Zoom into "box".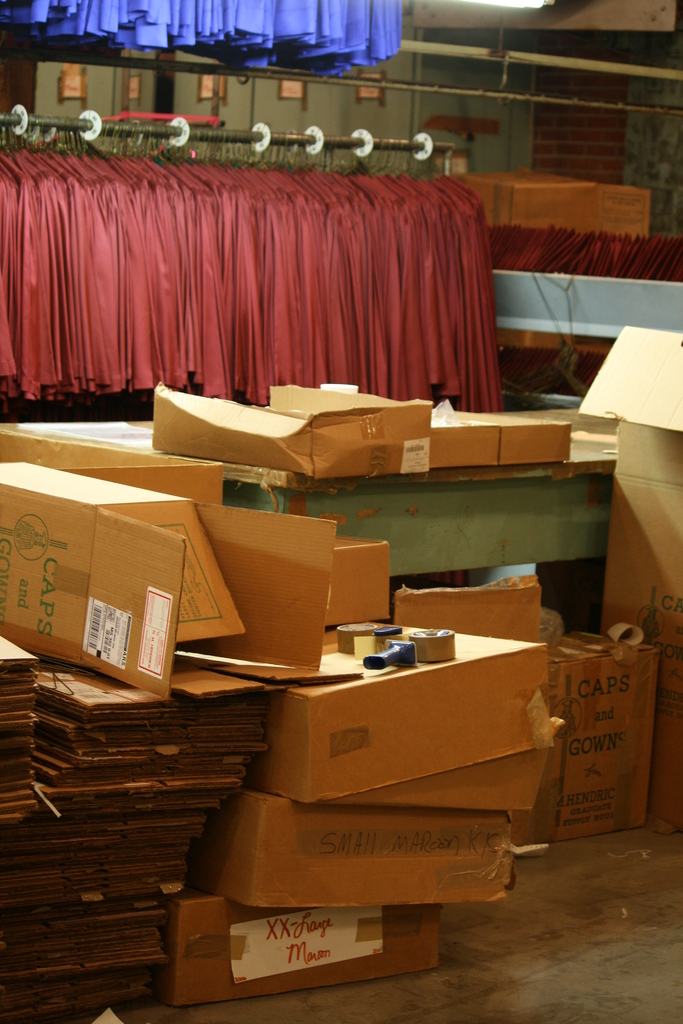
Zoom target: <region>242, 618, 547, 805</region>.
